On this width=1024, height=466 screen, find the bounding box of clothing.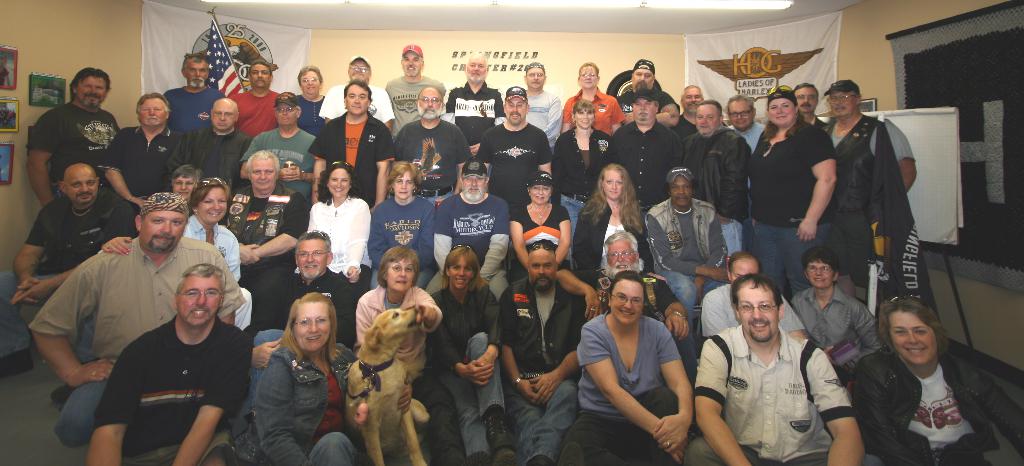
Bounding box: {"x1": 25, "y1": 101, "x2": 120, "y2": 198}.
